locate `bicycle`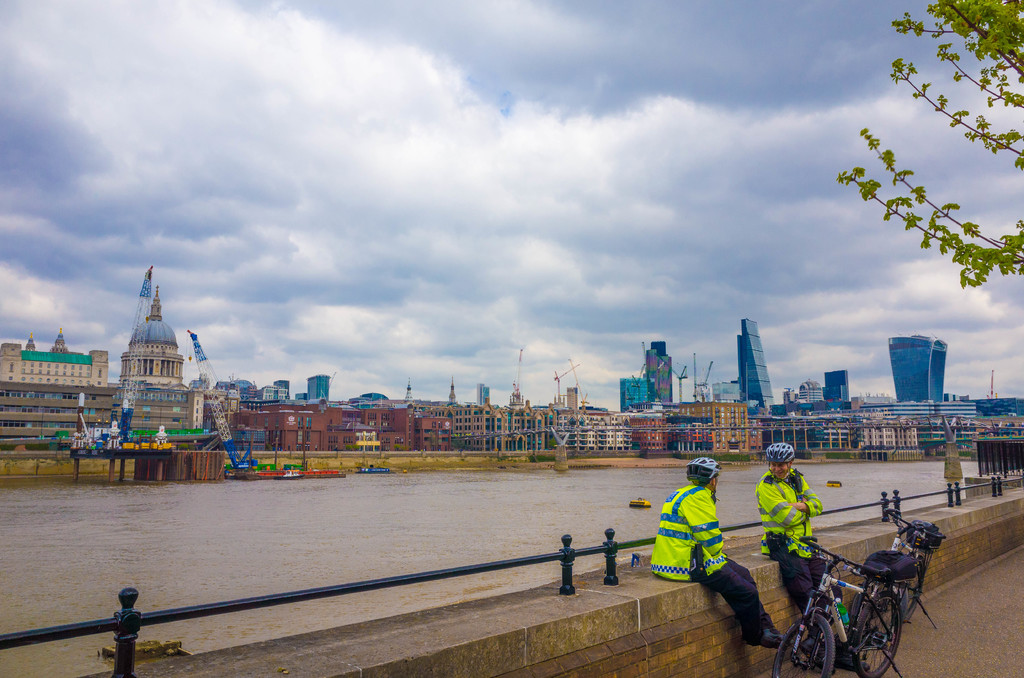
{"left": 865, "top": 503, "right": 943, "bottom": 634}
